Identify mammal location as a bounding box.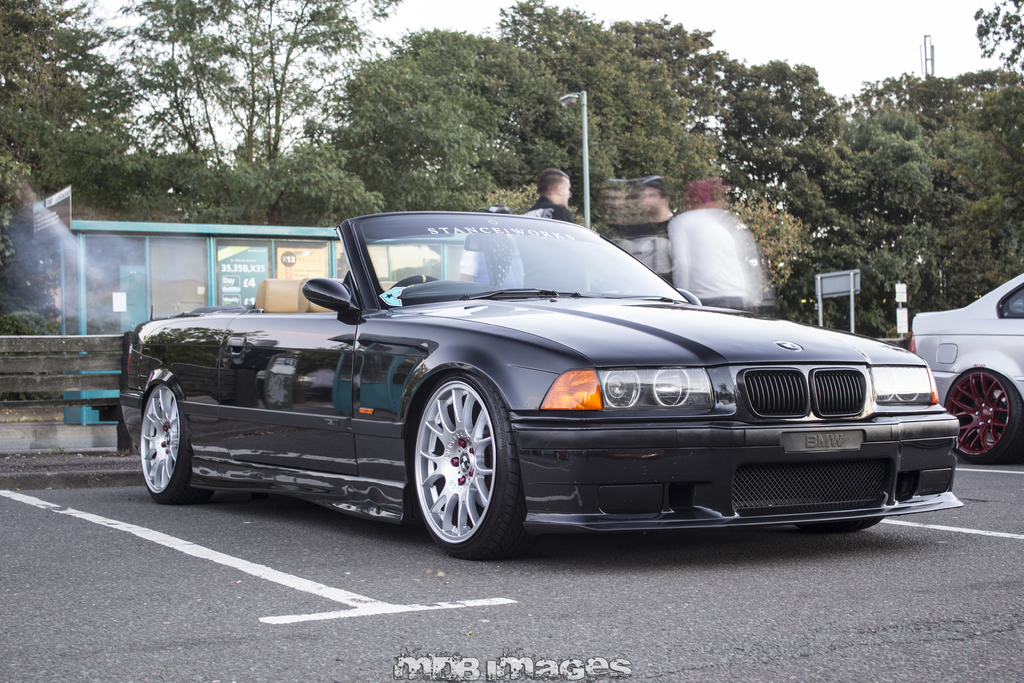
<region>515, 169, 580, 221</region>.
